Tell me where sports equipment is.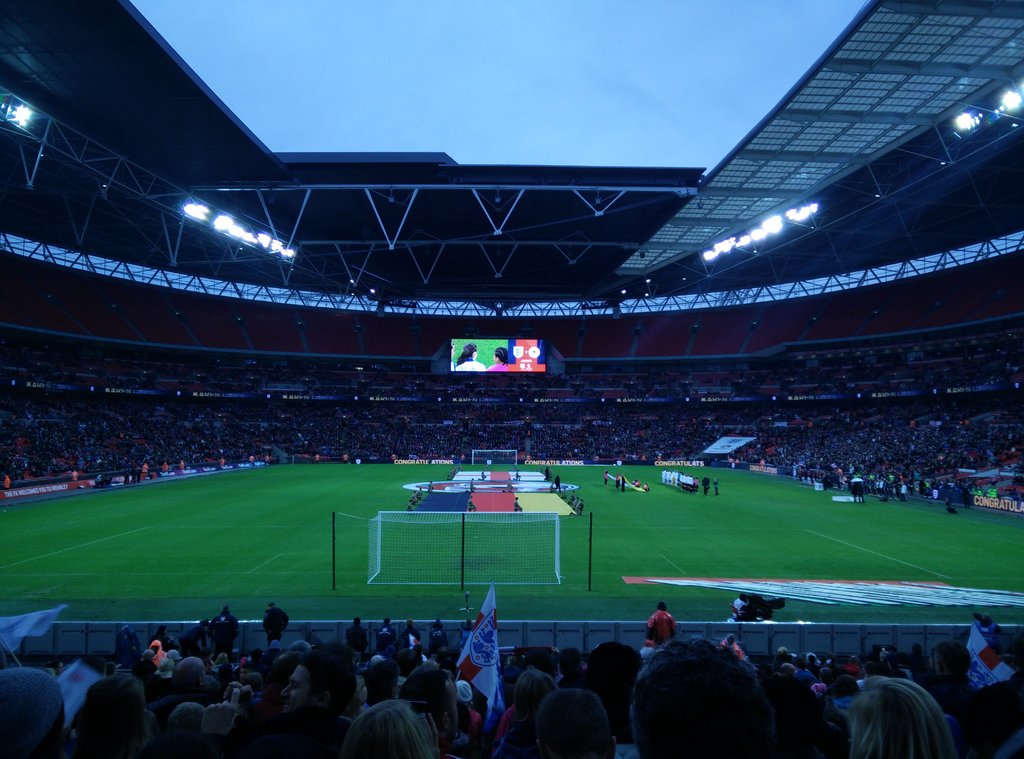
sports equipment is at BBox(366, 511, 562, 587).
